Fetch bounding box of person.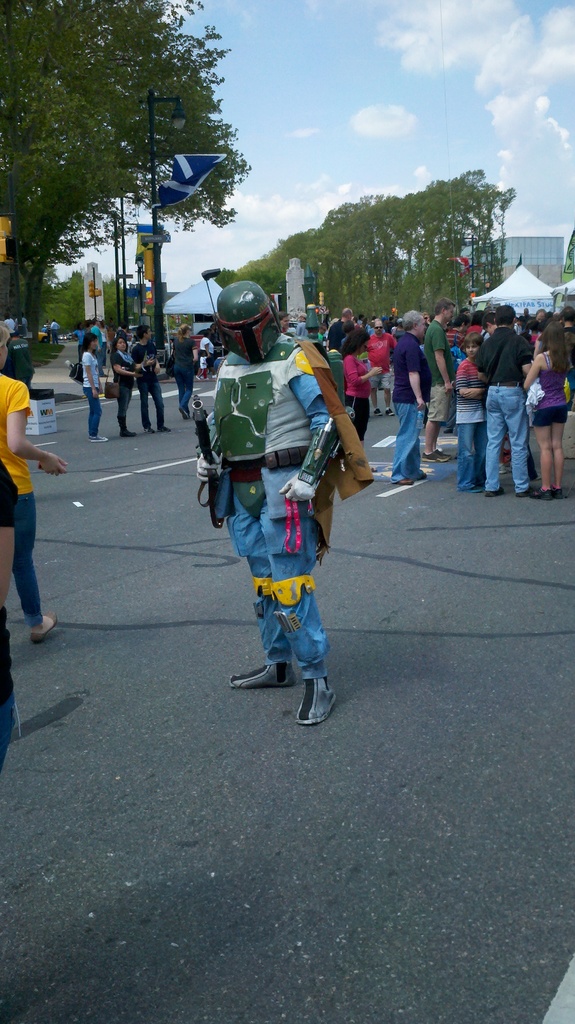
Bbox: Rect(413, 292, 460, 461).
